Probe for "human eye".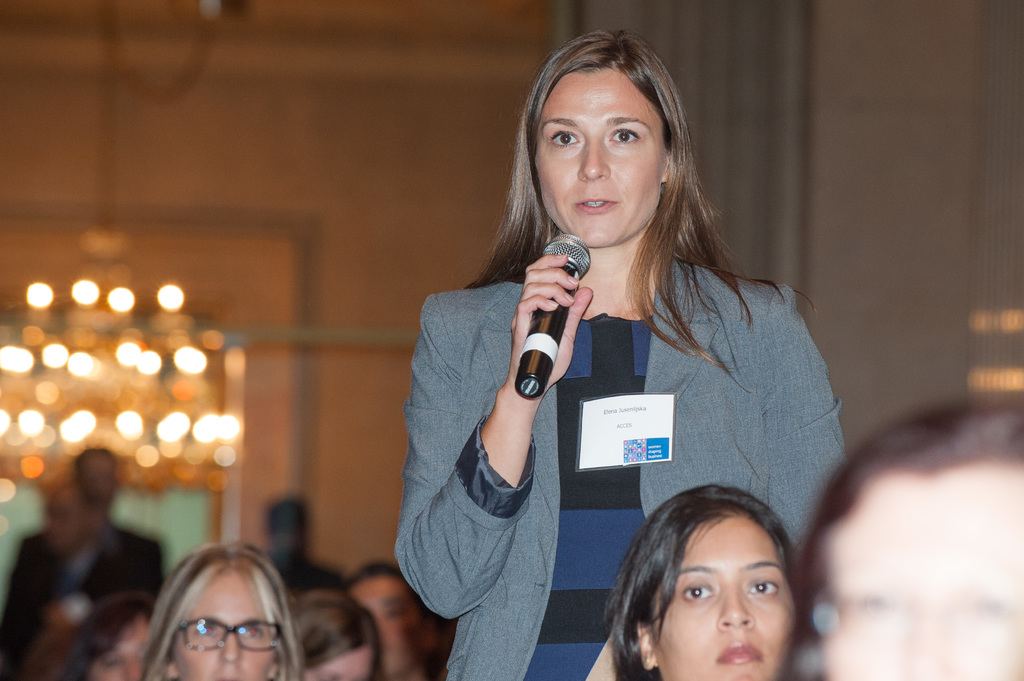
Probe result: [left=680, top=580, right=715, bottom=605].
